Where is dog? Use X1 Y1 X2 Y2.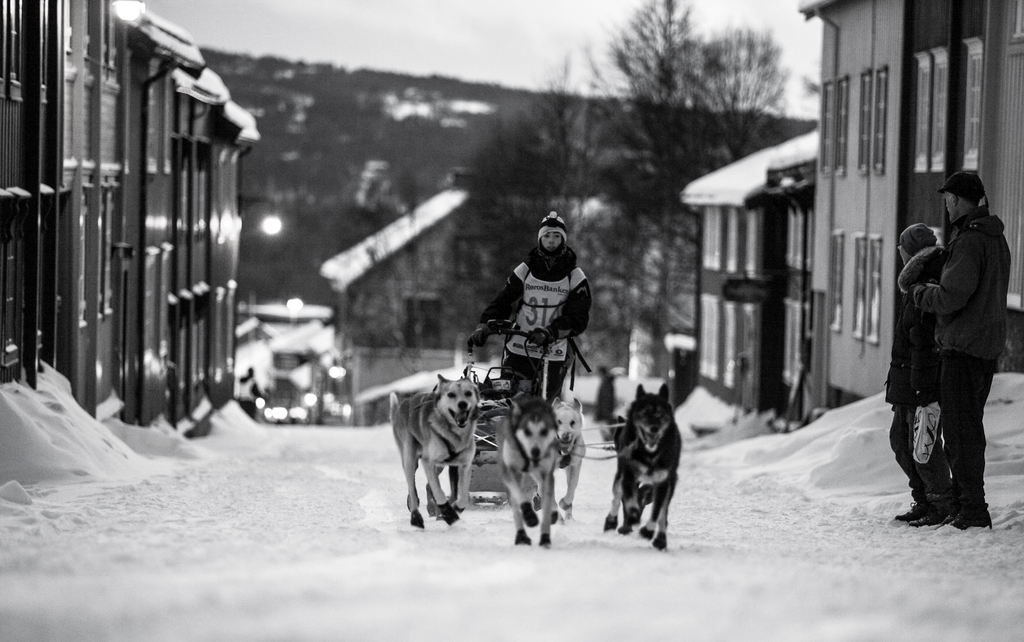
535 394 586 522.
